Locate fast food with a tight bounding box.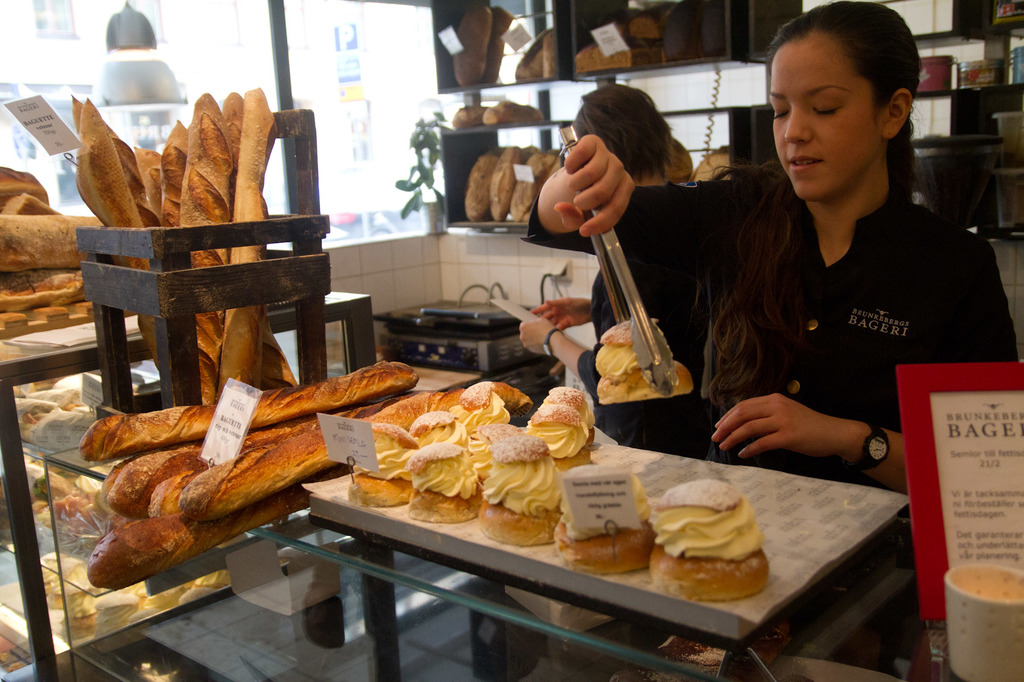
bbox=[643, 481, 774, 594].
